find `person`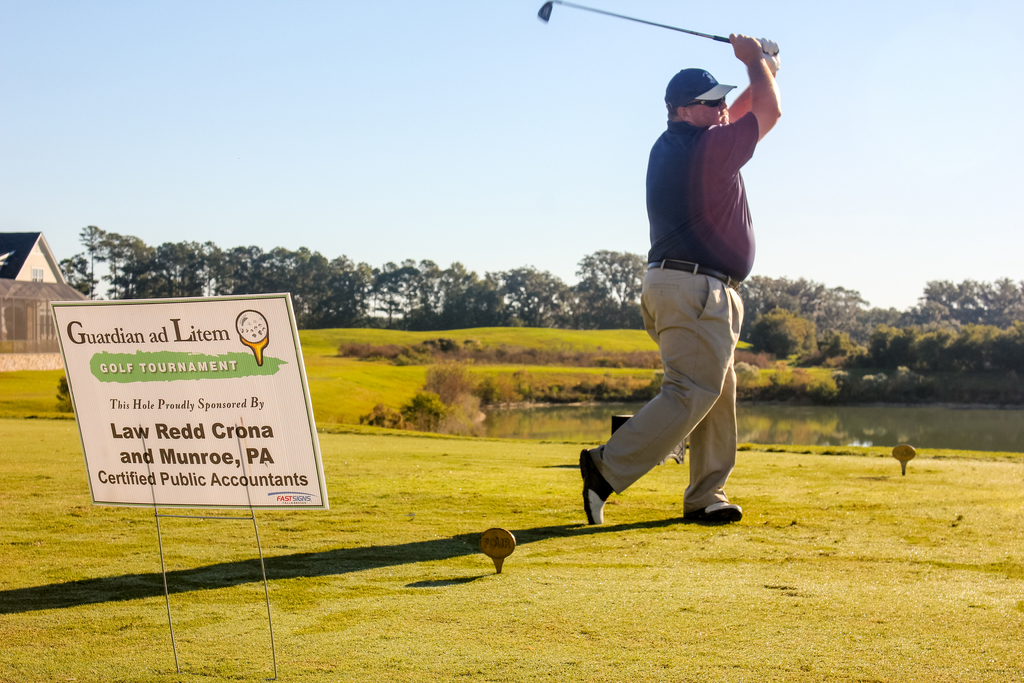
rect(595, 25, 787, 563)
